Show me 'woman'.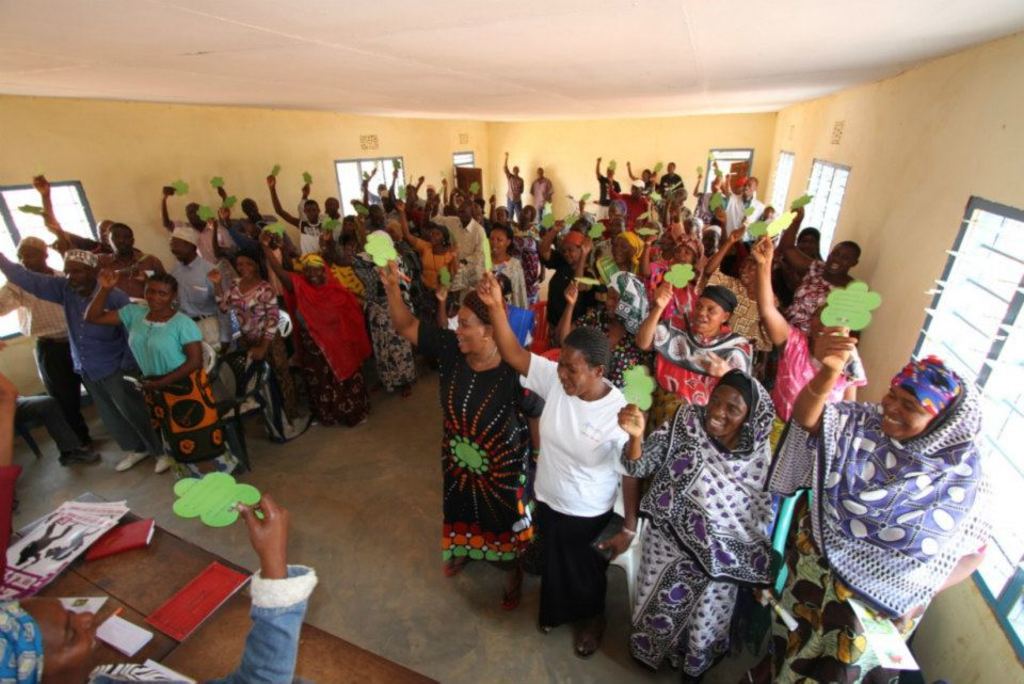
'woman' is here: [533, 220, 603, 340].
